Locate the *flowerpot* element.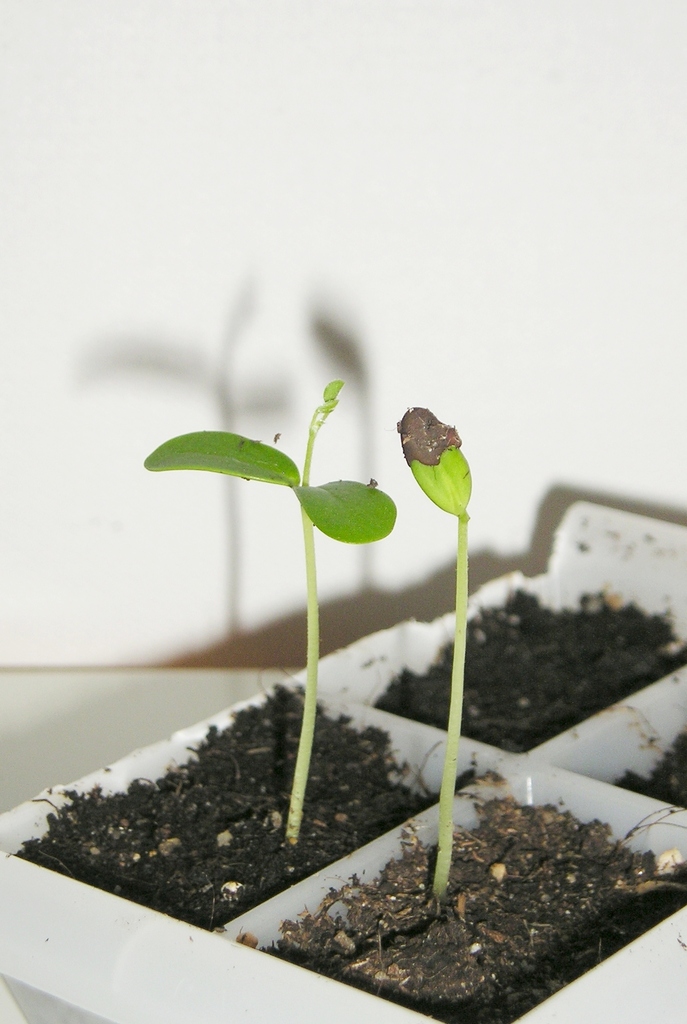
Element bbox: [left=33, top=394, right=659, bottom=1023].
